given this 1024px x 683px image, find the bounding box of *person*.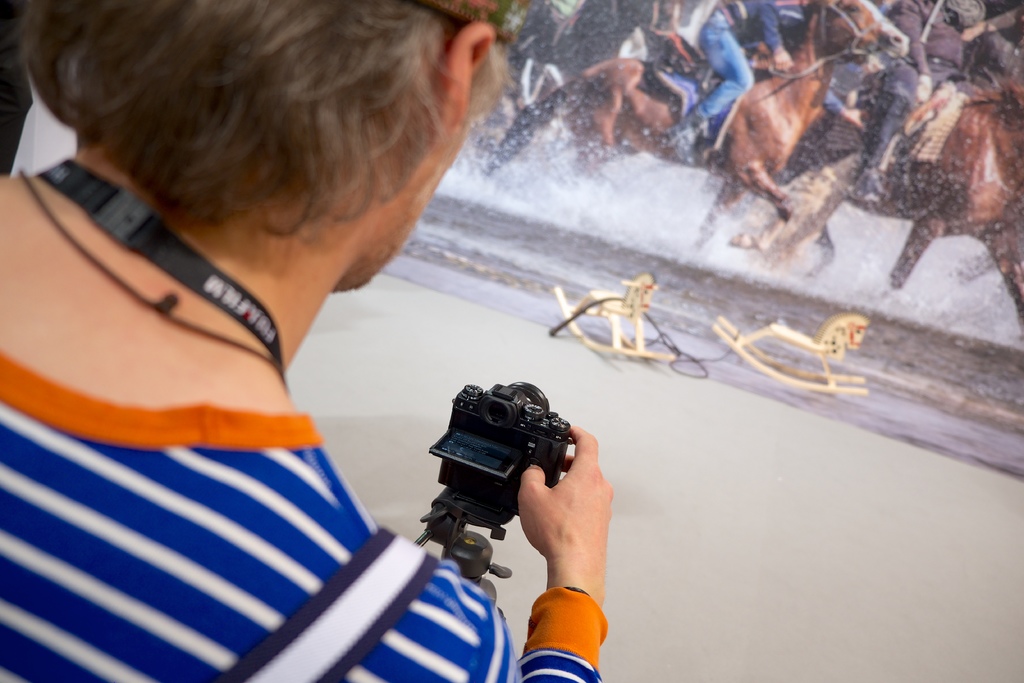
bbox=[15, 0, 593, 682].
